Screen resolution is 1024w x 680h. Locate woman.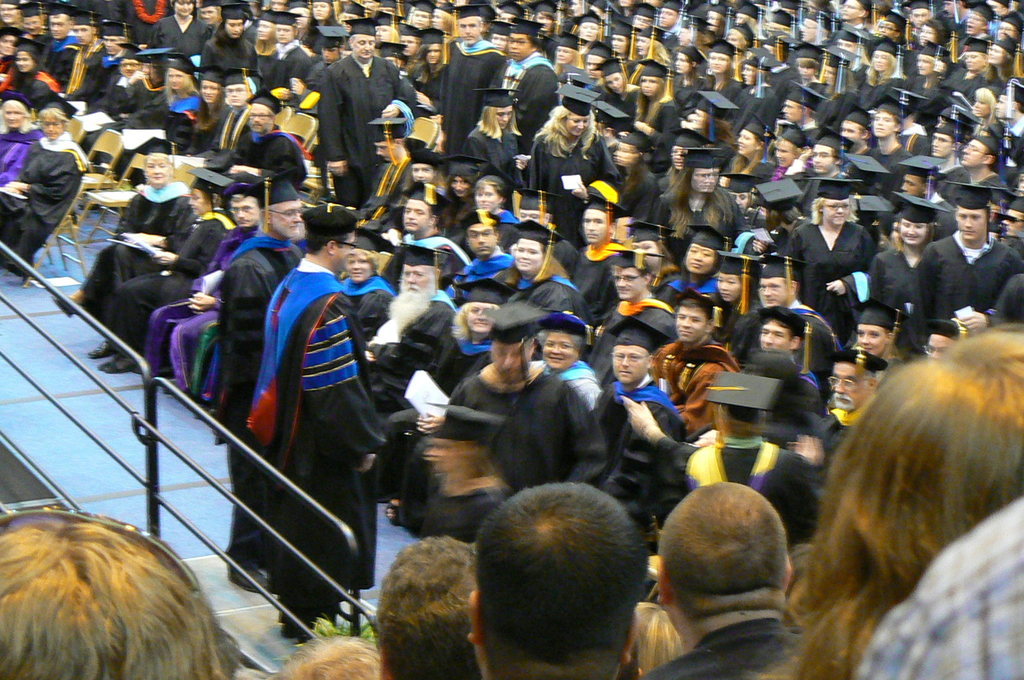
[x1=721, y1=111, x2=776, y2=191].
